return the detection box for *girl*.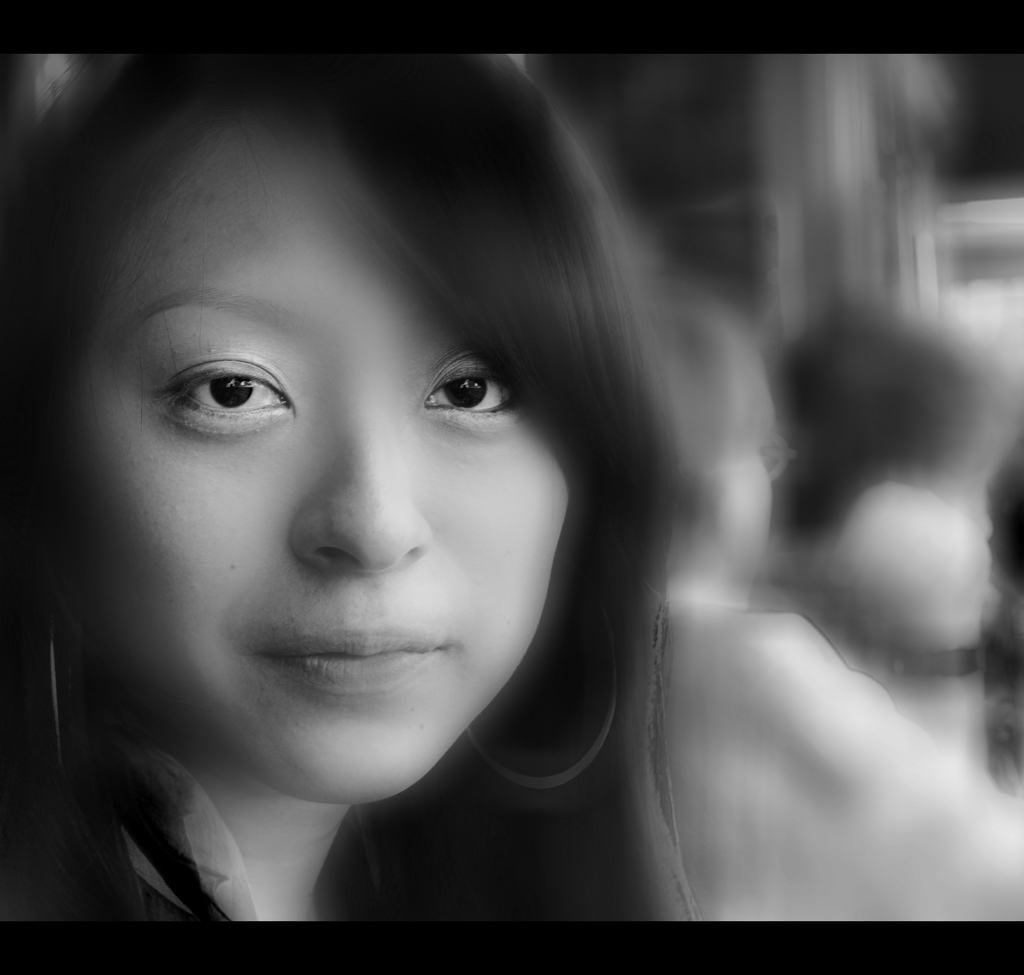
0,45,700,937.
